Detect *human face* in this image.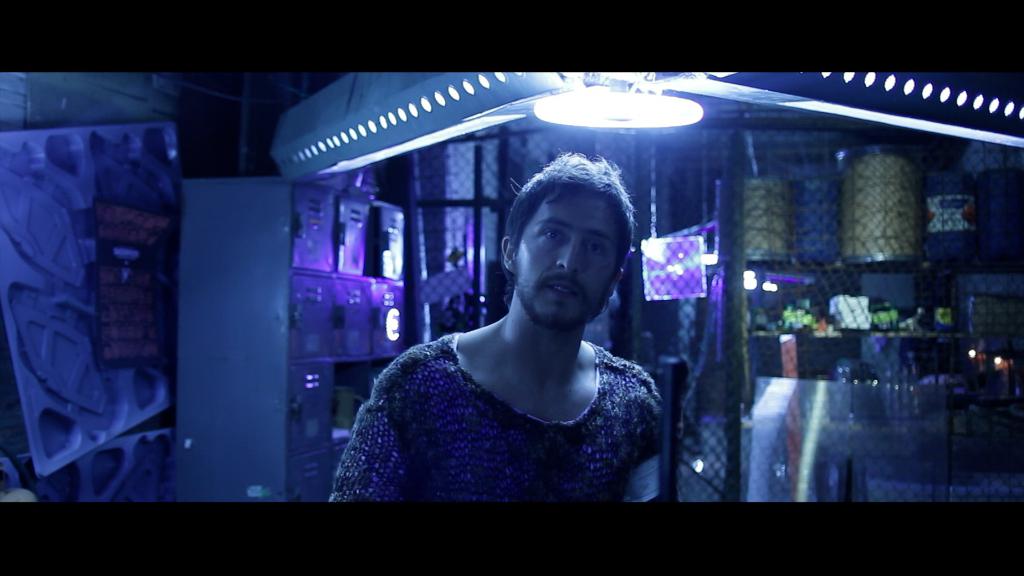
Detection: bbox=[520, 189, 622, 330].
